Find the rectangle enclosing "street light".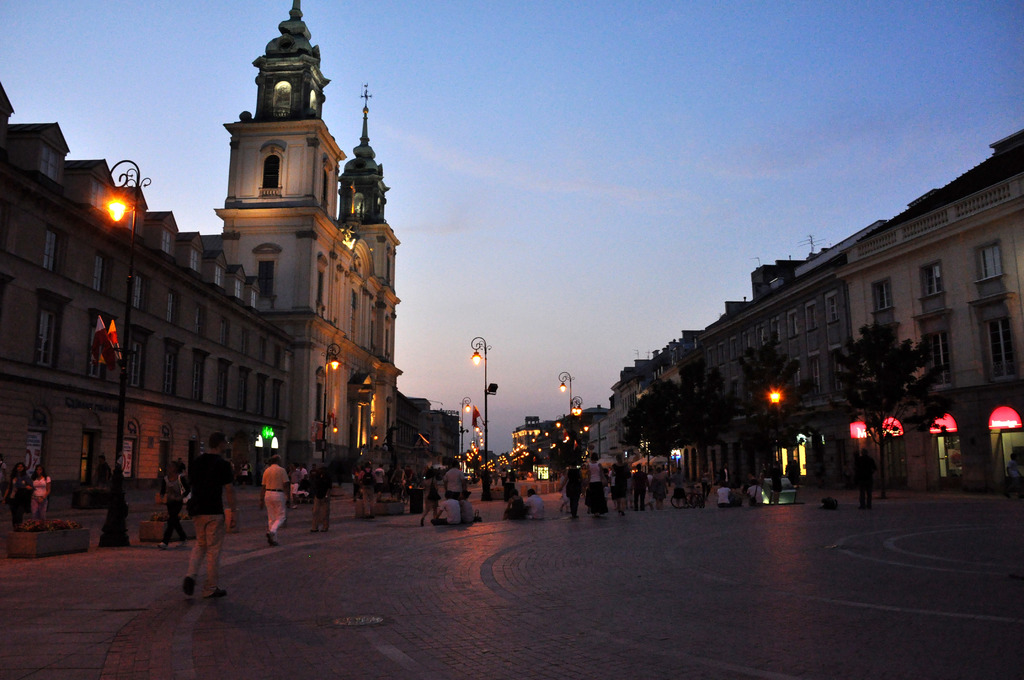
BBox(319, 340, 346, 470).
